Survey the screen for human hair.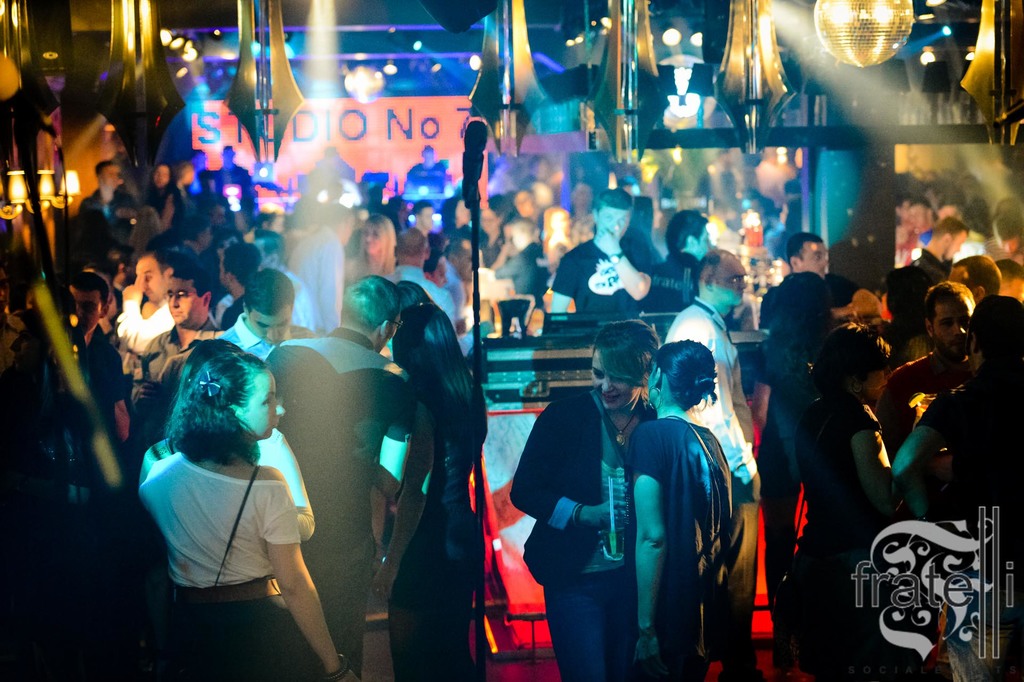
Survey found: bbox=(397, 231, 428, 256).
